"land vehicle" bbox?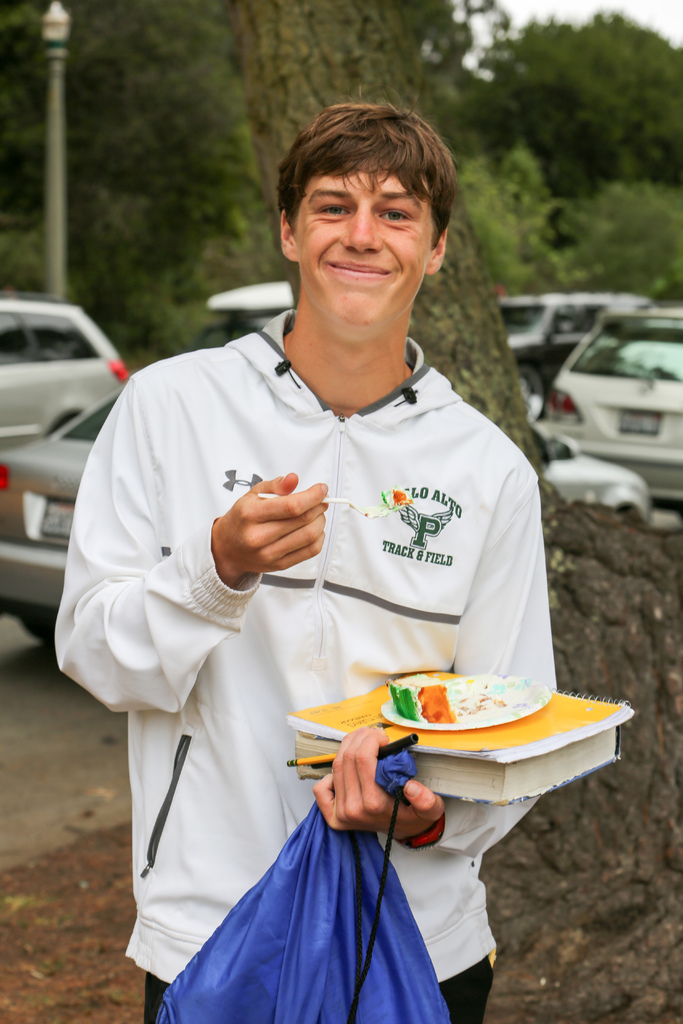
crop(500, 295, 648, 421)
